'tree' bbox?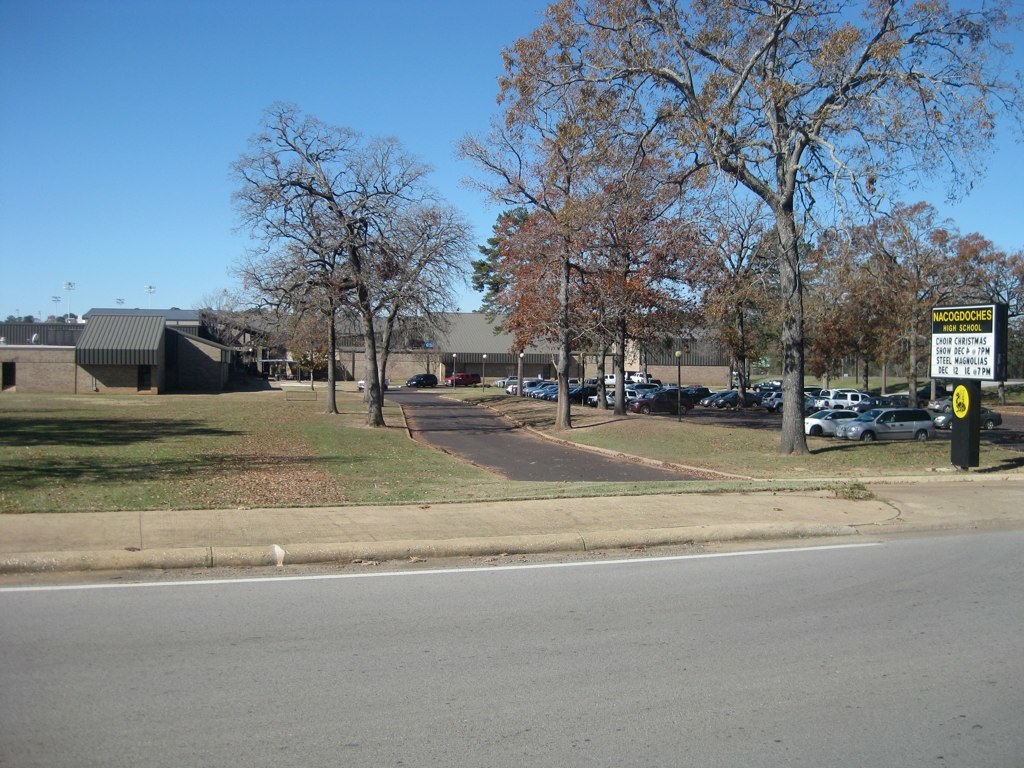
x1=455 y1=79 x2=703 y2=429
